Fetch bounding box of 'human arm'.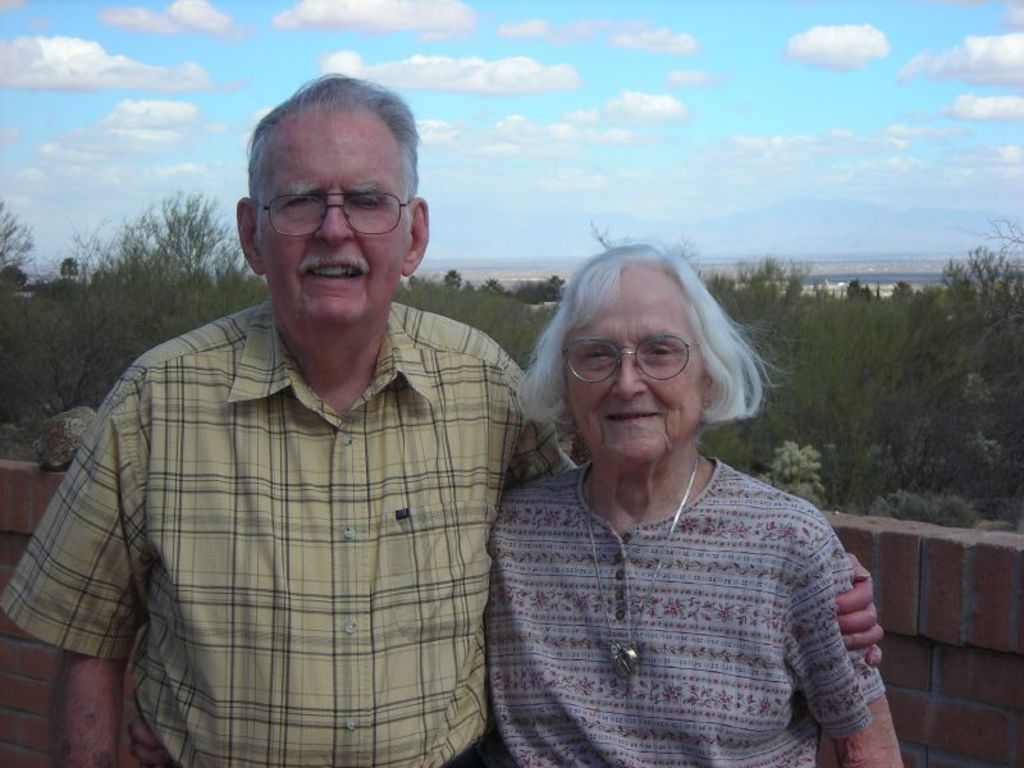
Bbox: [835, 549, 887, 673].
